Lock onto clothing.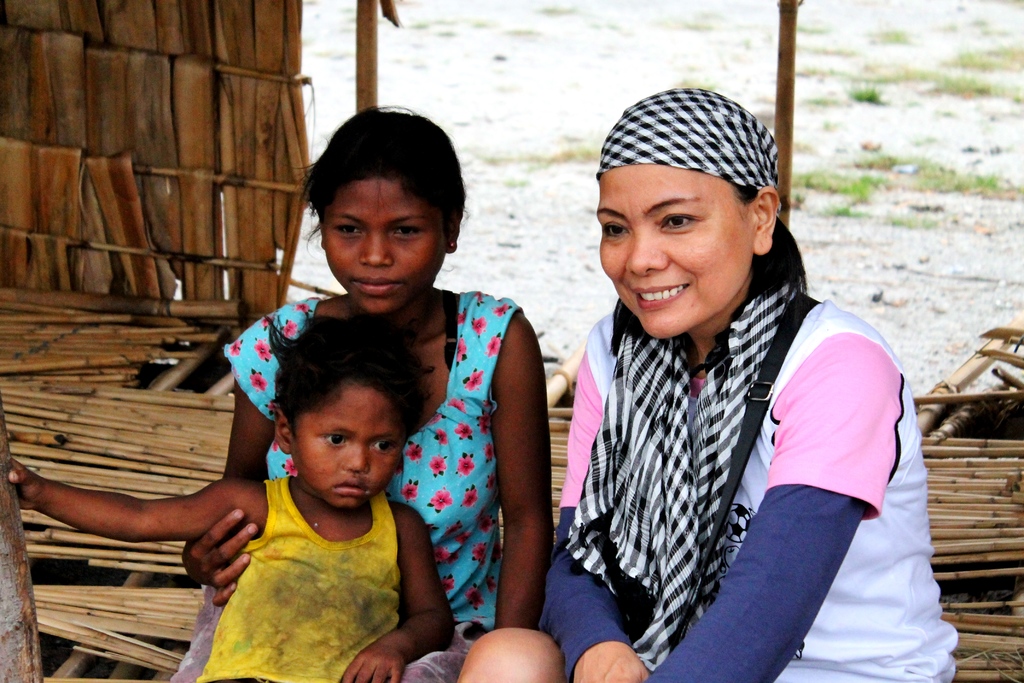
Locked: (515,230,952,670).
